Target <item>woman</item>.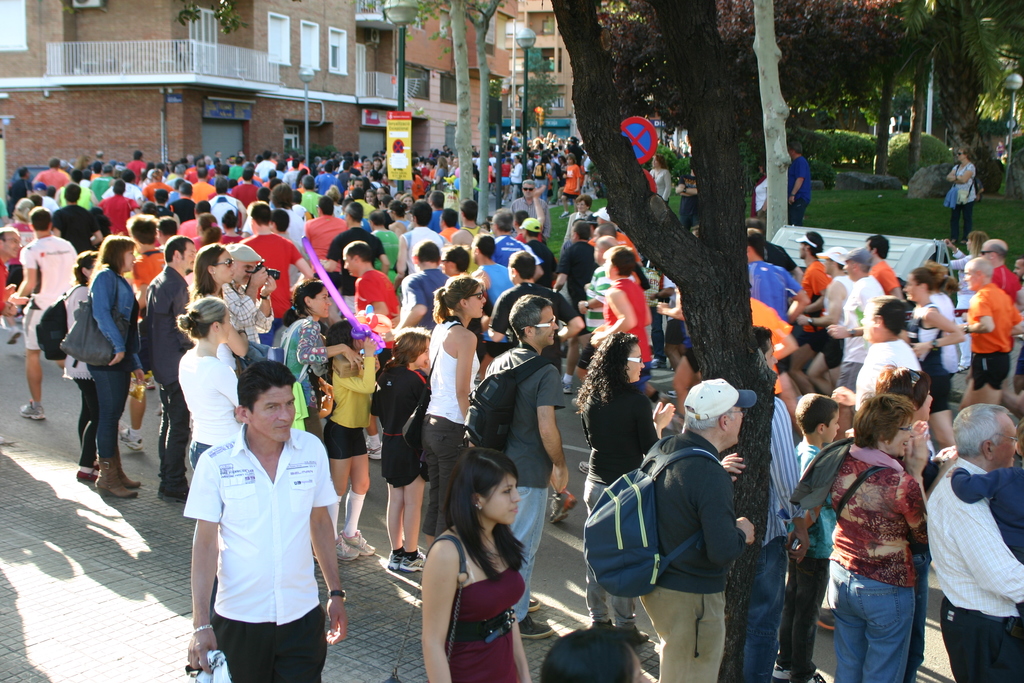
Target region: {"left": 824, "top": 393, "right": 927, "bottom": 682}.
